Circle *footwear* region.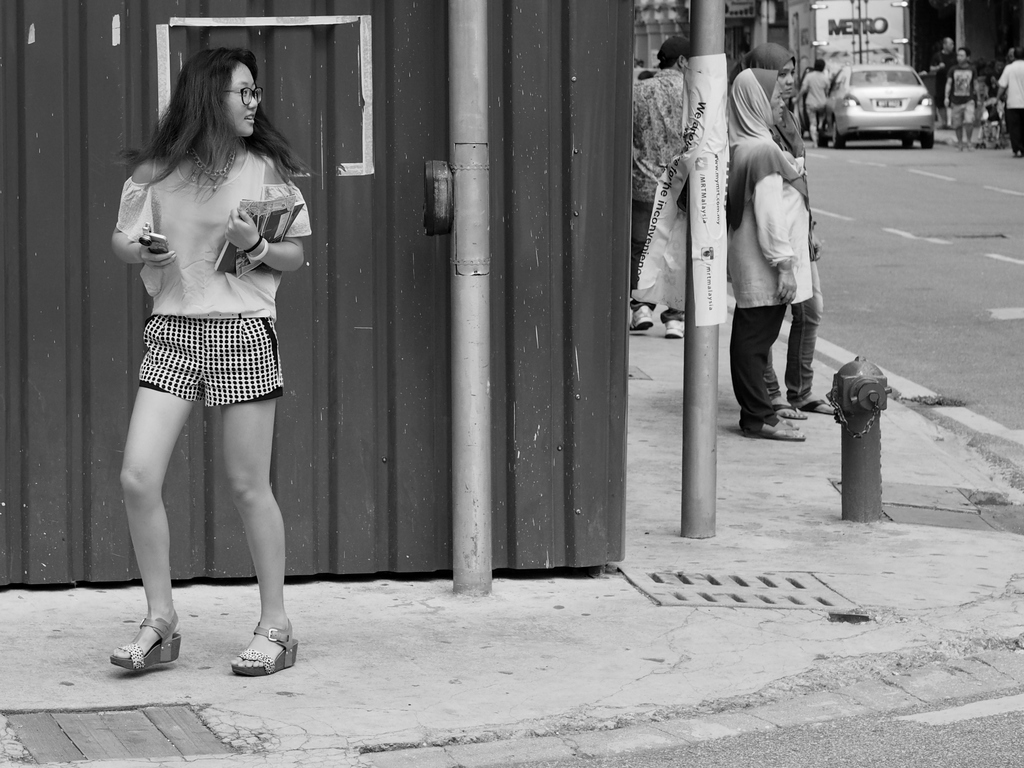
Region: [left=787, top=396, right=835, bottom=415].
